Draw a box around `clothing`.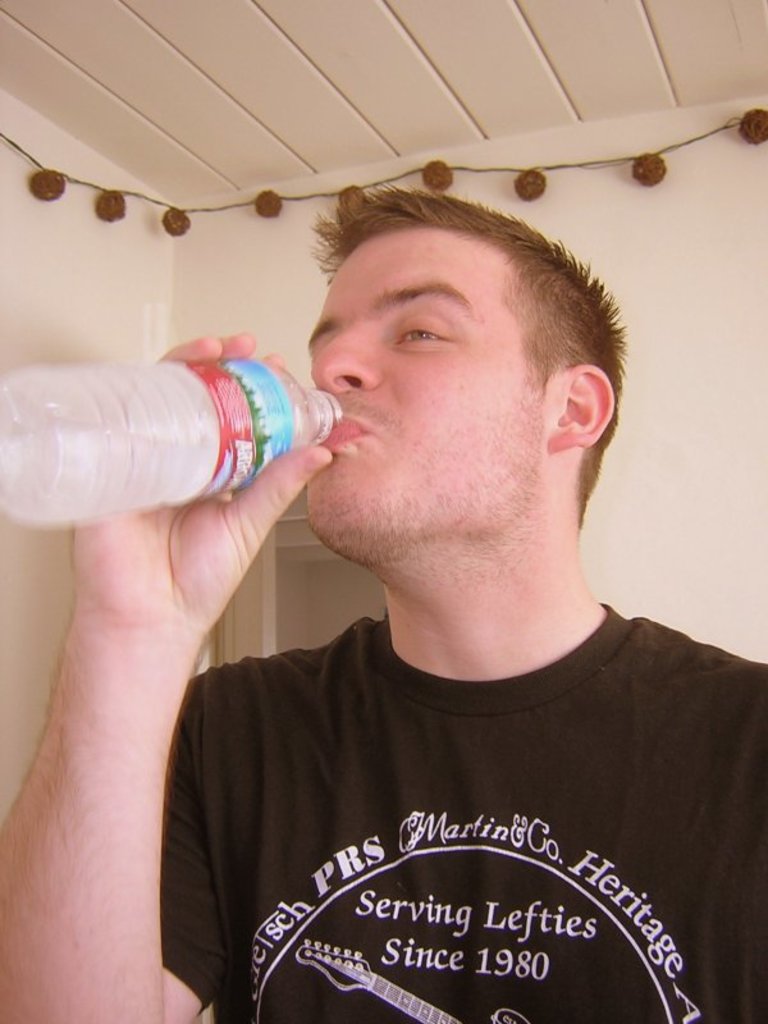
137:579:767:1001.
